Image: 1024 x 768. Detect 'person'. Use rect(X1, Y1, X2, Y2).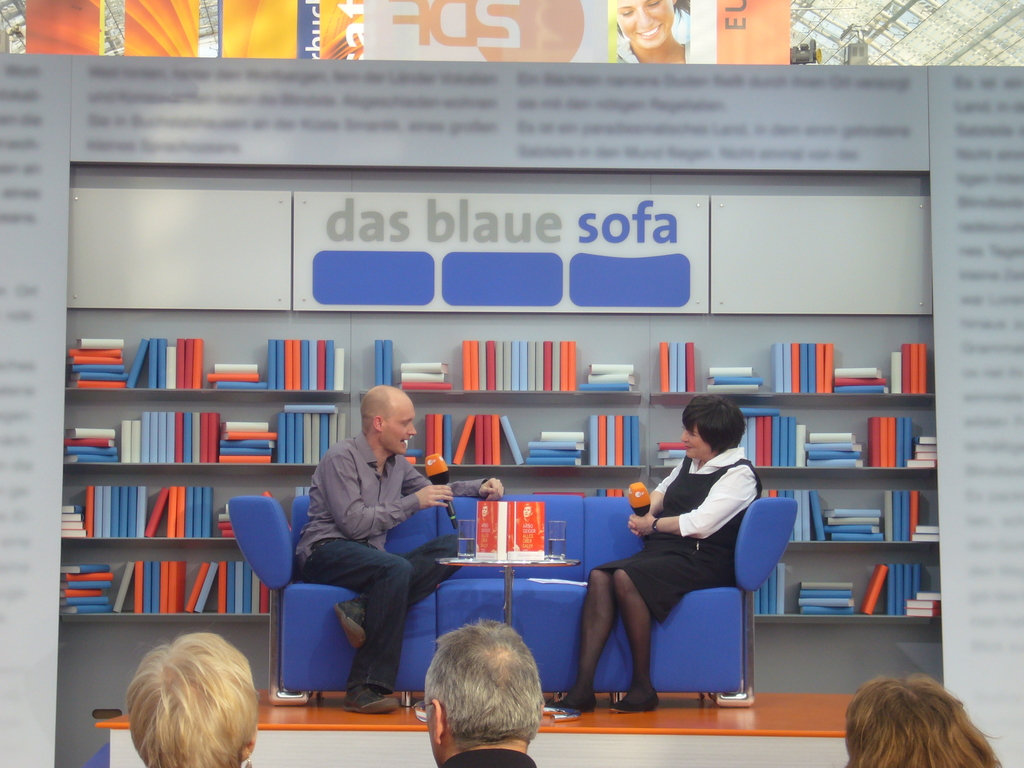
rect(294, 383, 504, 717).
